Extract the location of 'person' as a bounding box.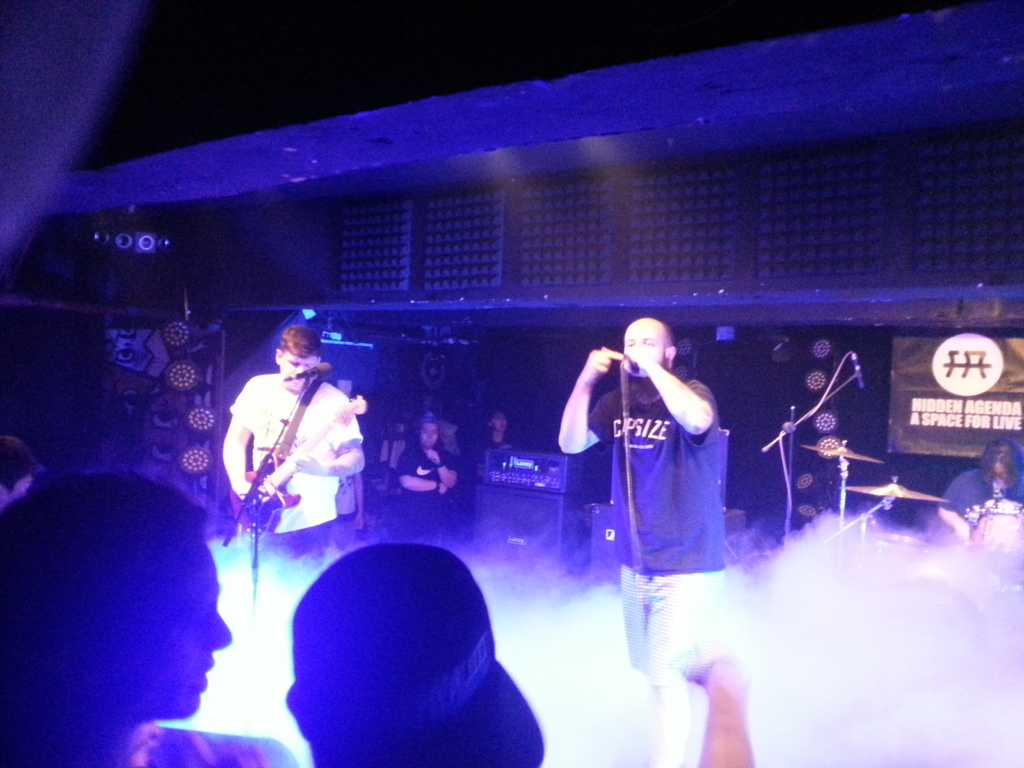
556 317 727 767.
